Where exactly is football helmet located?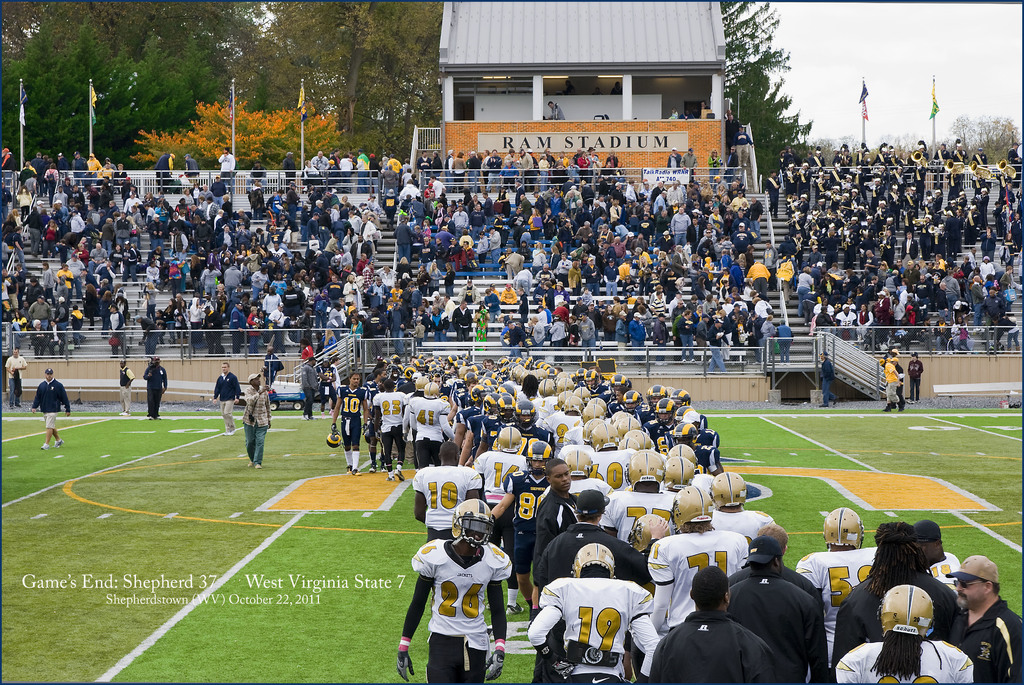
Its bounding box is select_region(661, 478, 717, 535).
